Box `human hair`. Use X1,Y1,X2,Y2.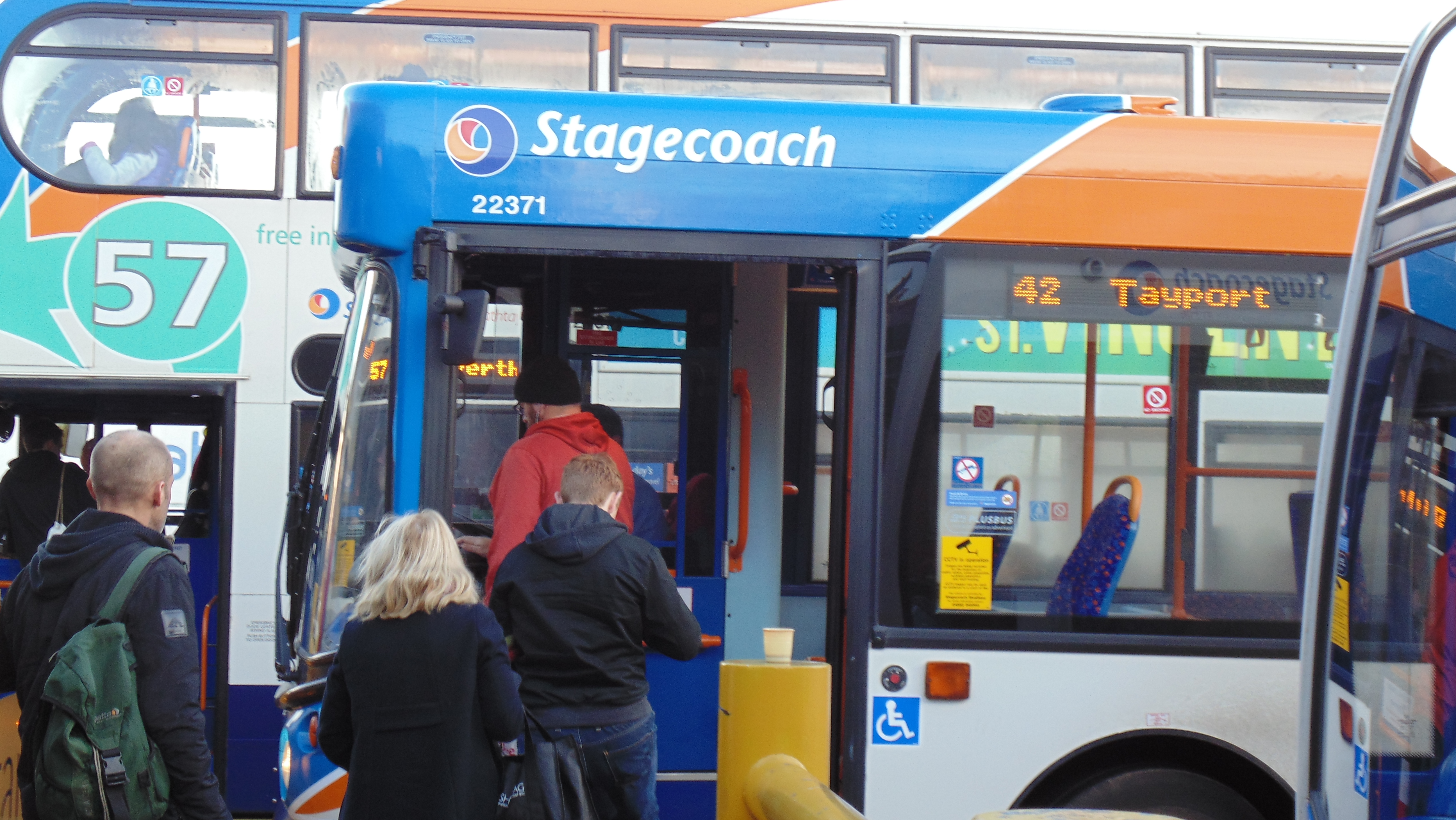
157,127,175,142.
